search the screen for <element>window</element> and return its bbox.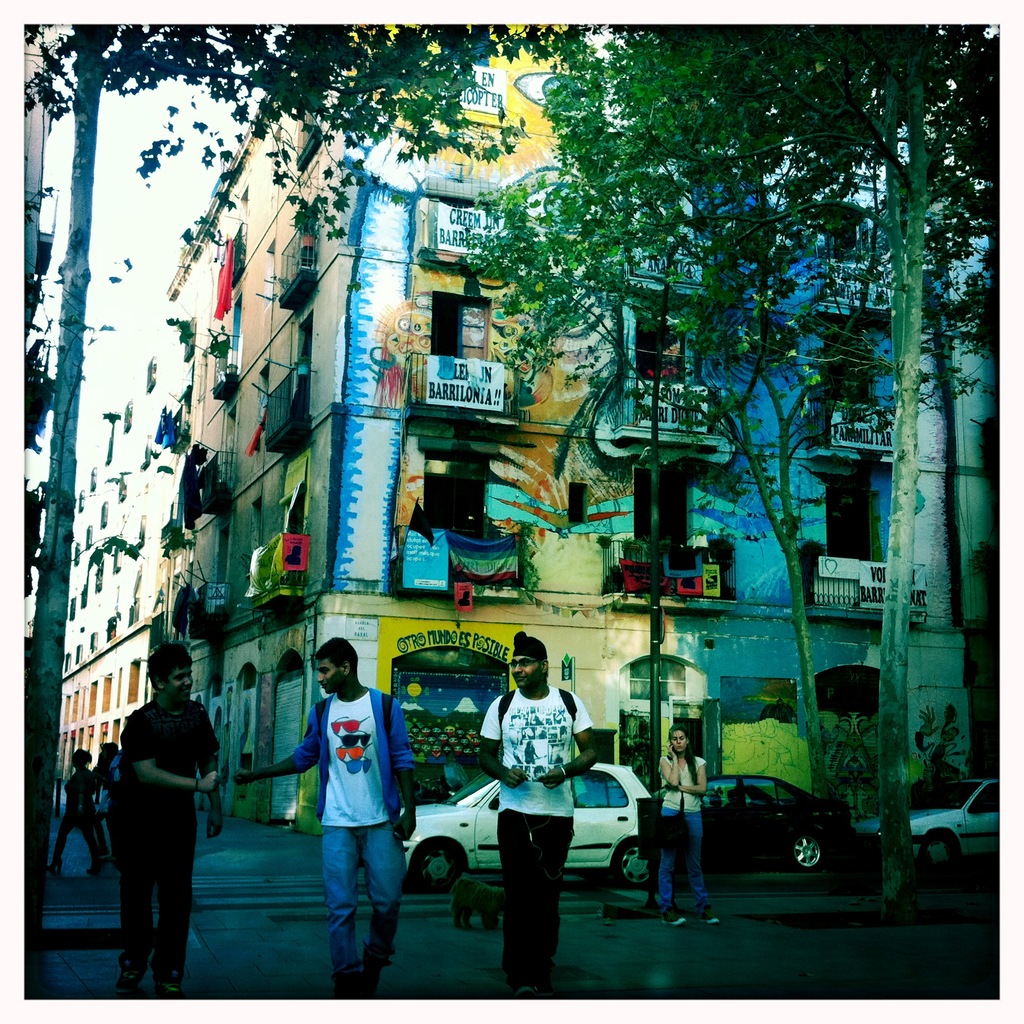
Found: Rect(129, 603, 138, 624).
